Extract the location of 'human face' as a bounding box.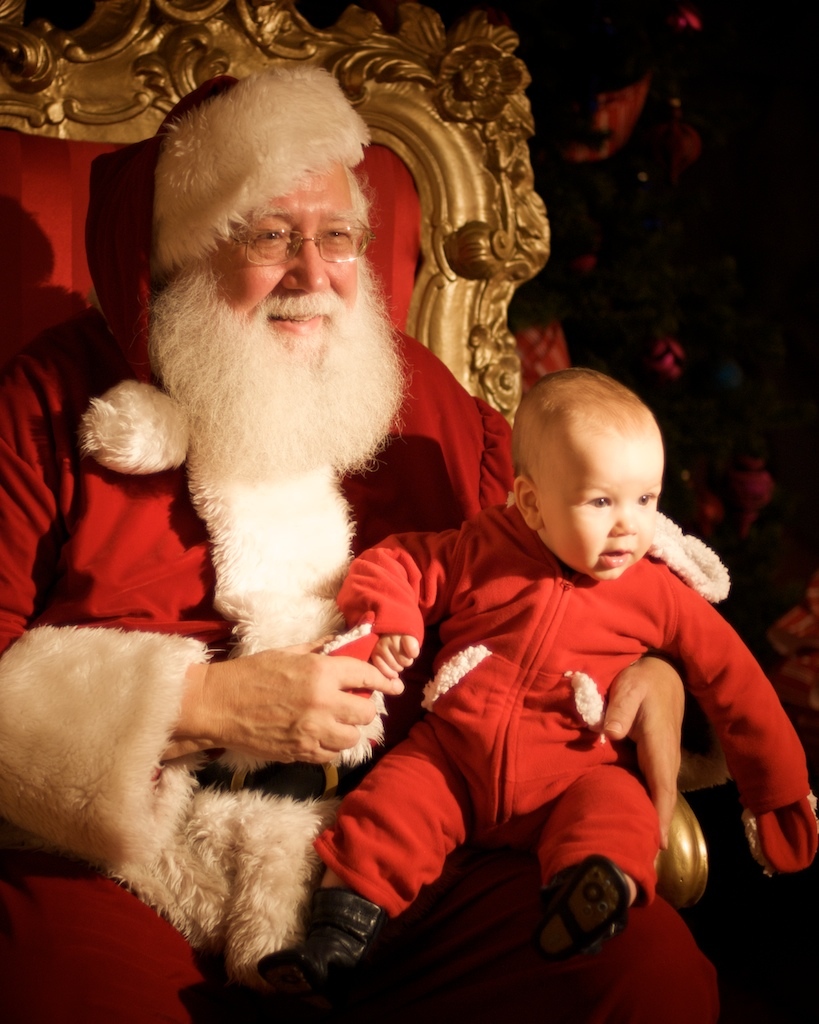
x1=540, y1=439, x2=662, y2=584.
